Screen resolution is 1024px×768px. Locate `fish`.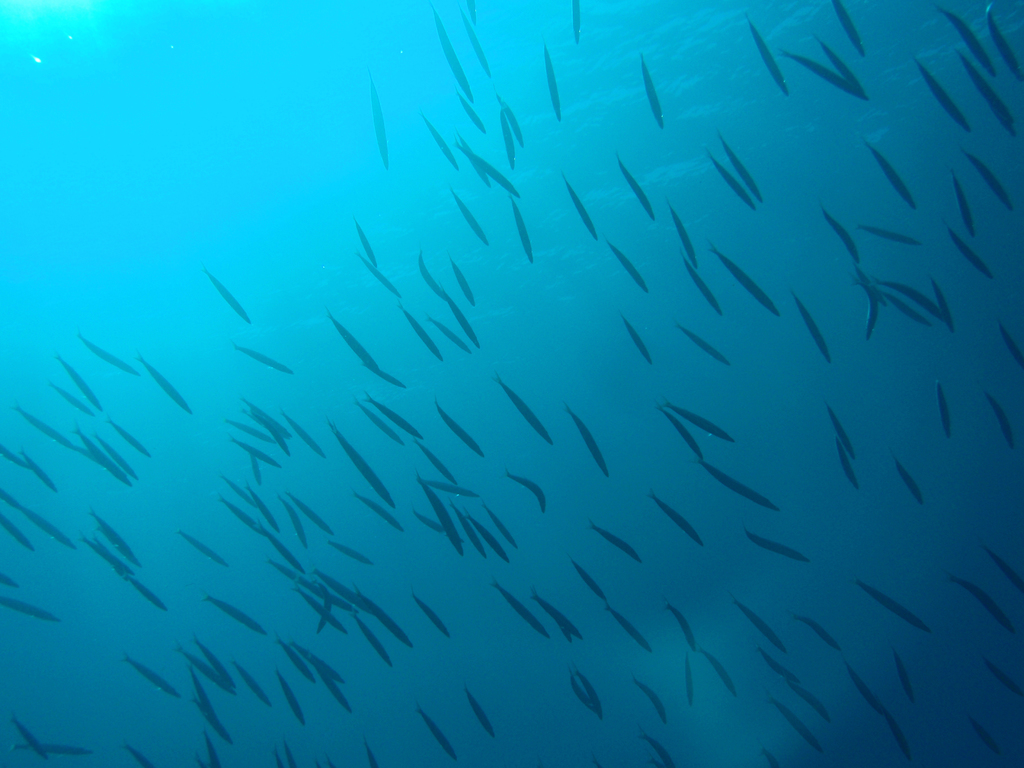
bbox=(411, 511, 443, 532).
